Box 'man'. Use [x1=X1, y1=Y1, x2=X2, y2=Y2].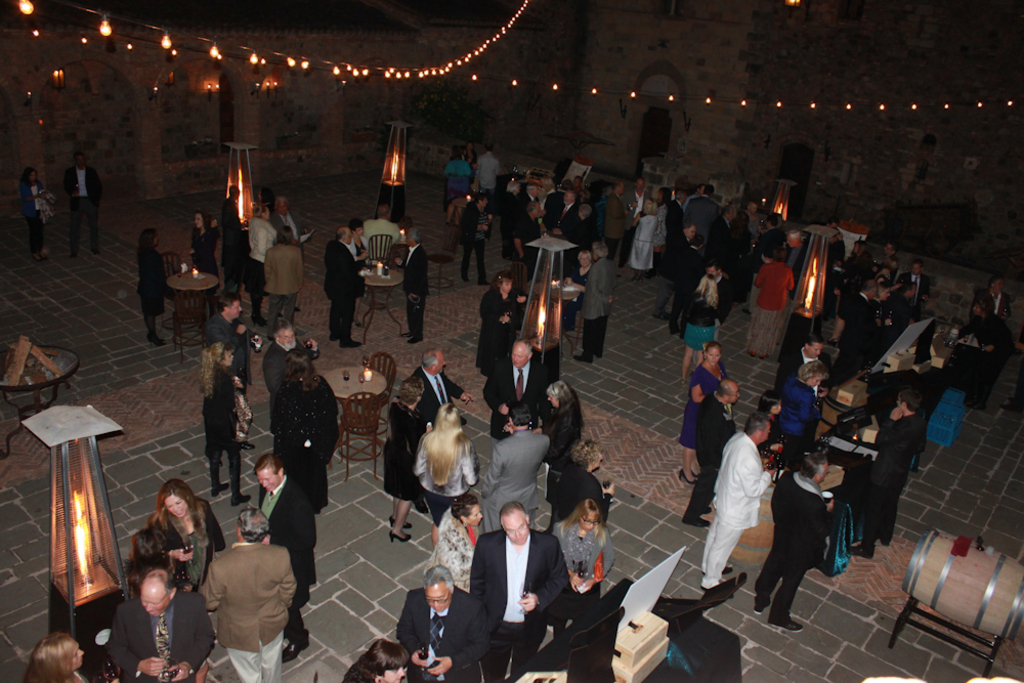
[x1=542, y1=171, x2=564, y2=223].
